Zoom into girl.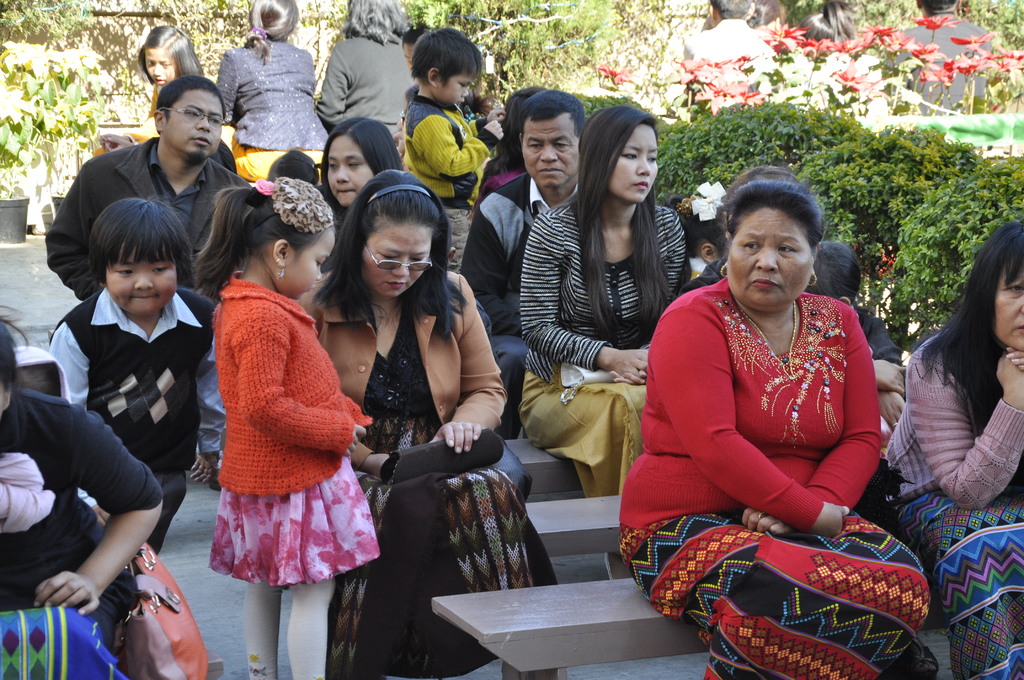
Zoom target: (x1=524, y1=105, x2=688, y2=496).
